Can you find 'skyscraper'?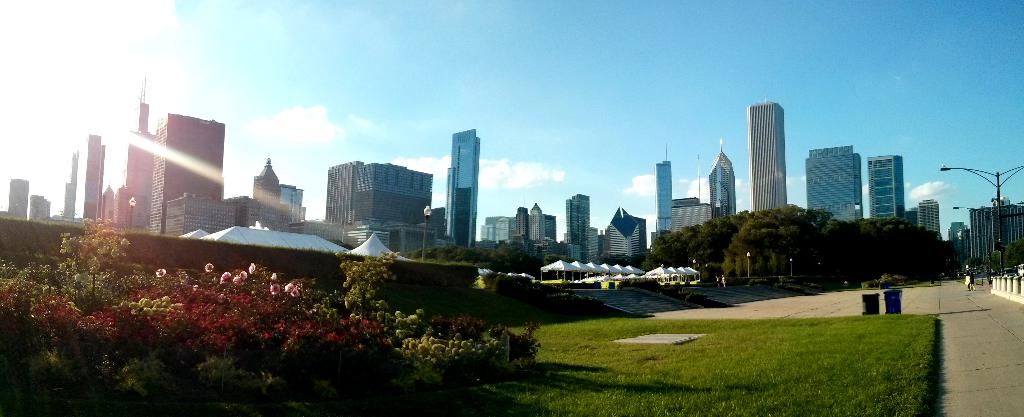
Yes, bounding box: pyautogui.locateOnScreen(565, 192, 588, 261).
